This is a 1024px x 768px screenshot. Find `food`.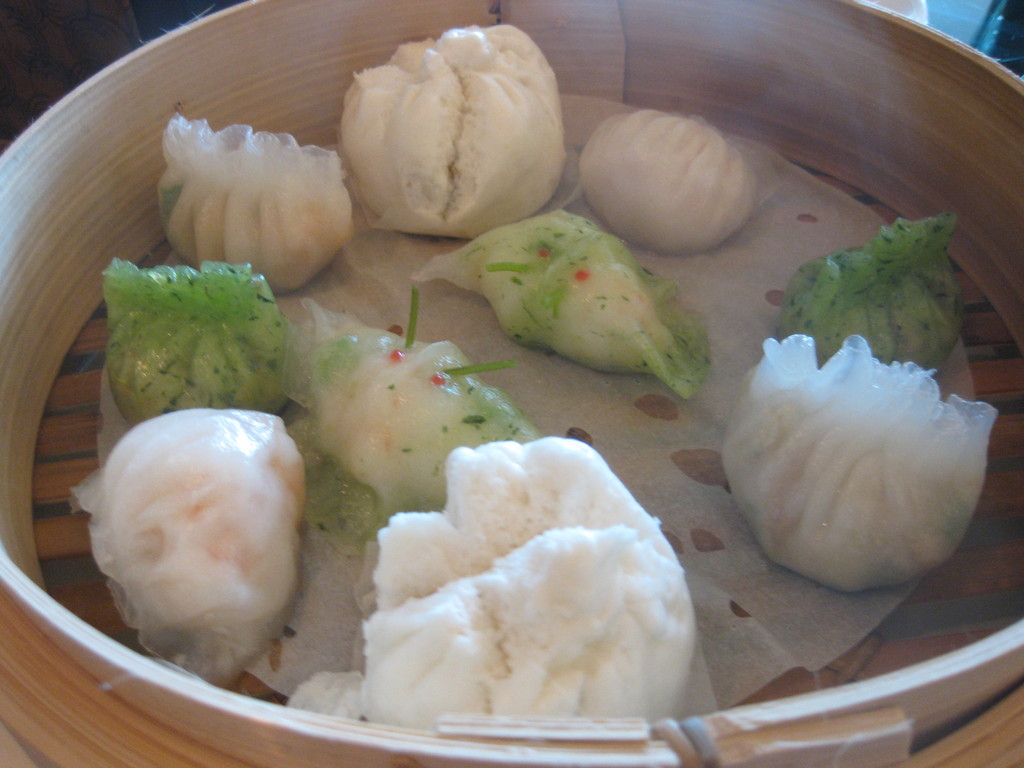
Bounding box: 717,344,1000,584.
